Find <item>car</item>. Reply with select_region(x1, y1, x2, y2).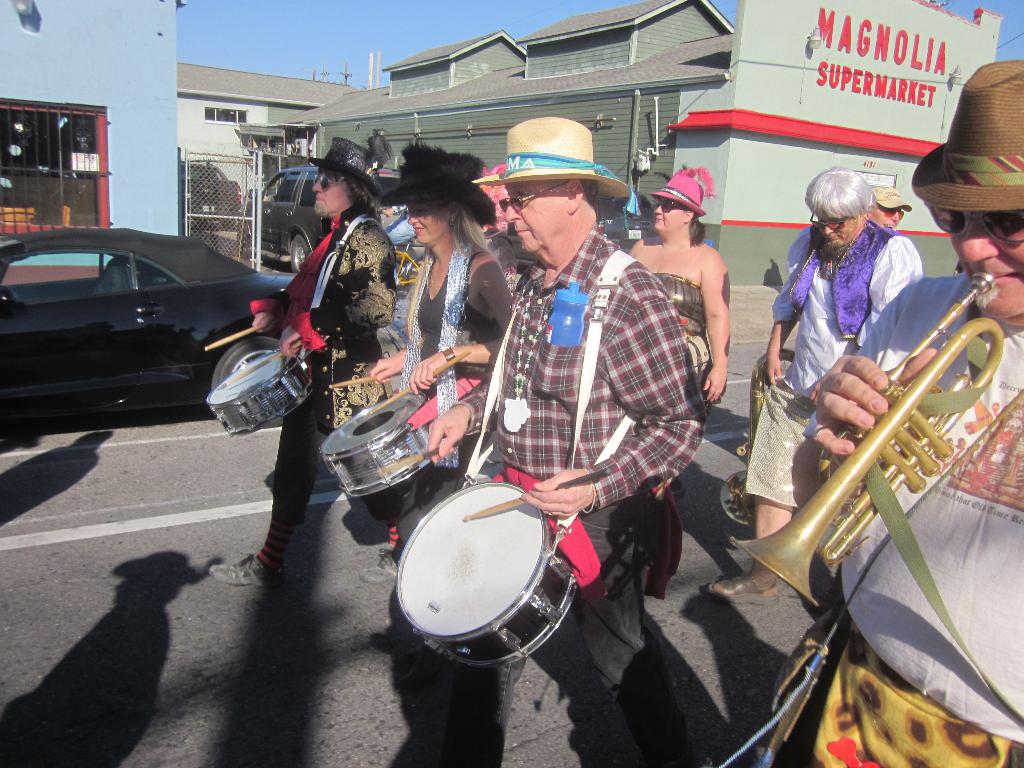
select_region(183, 162, 240, 229).
